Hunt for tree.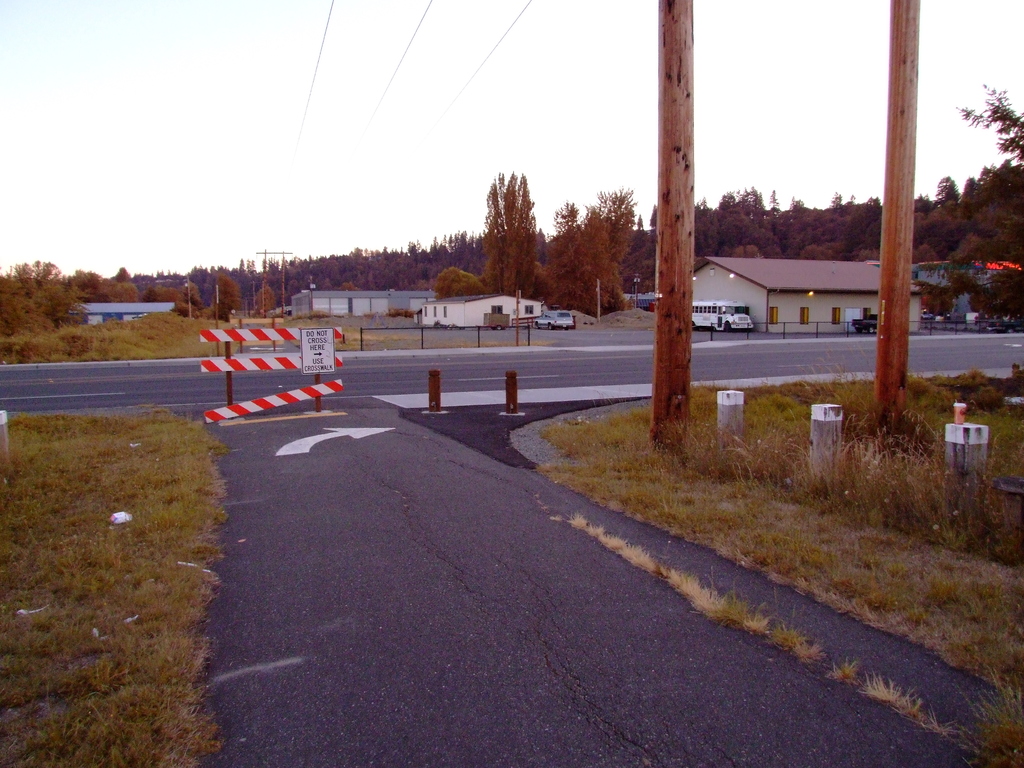
Hunted down at Rect(253, 280, 279, 317).
